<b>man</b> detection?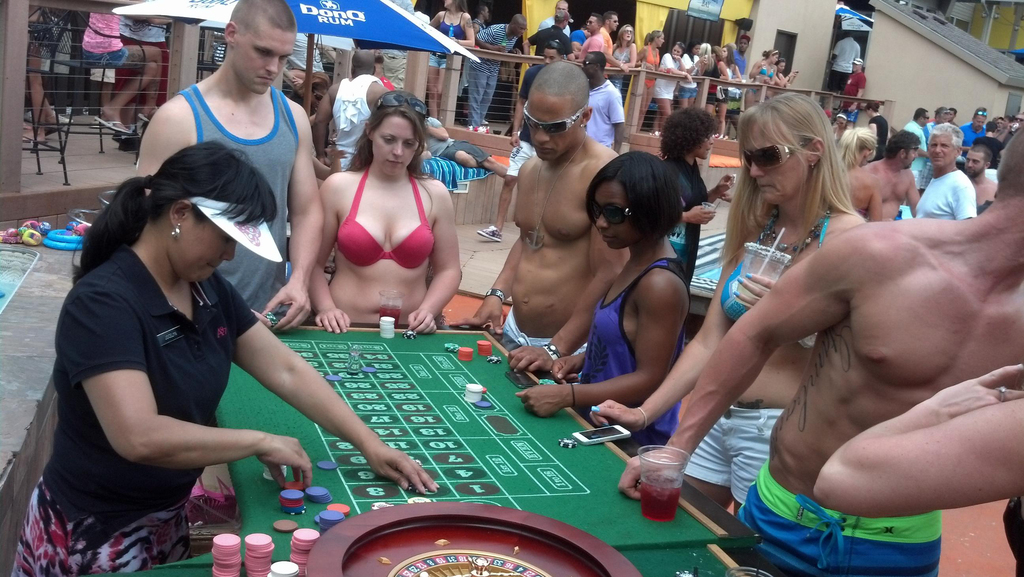
BBox(536, 1, 571, 36)
